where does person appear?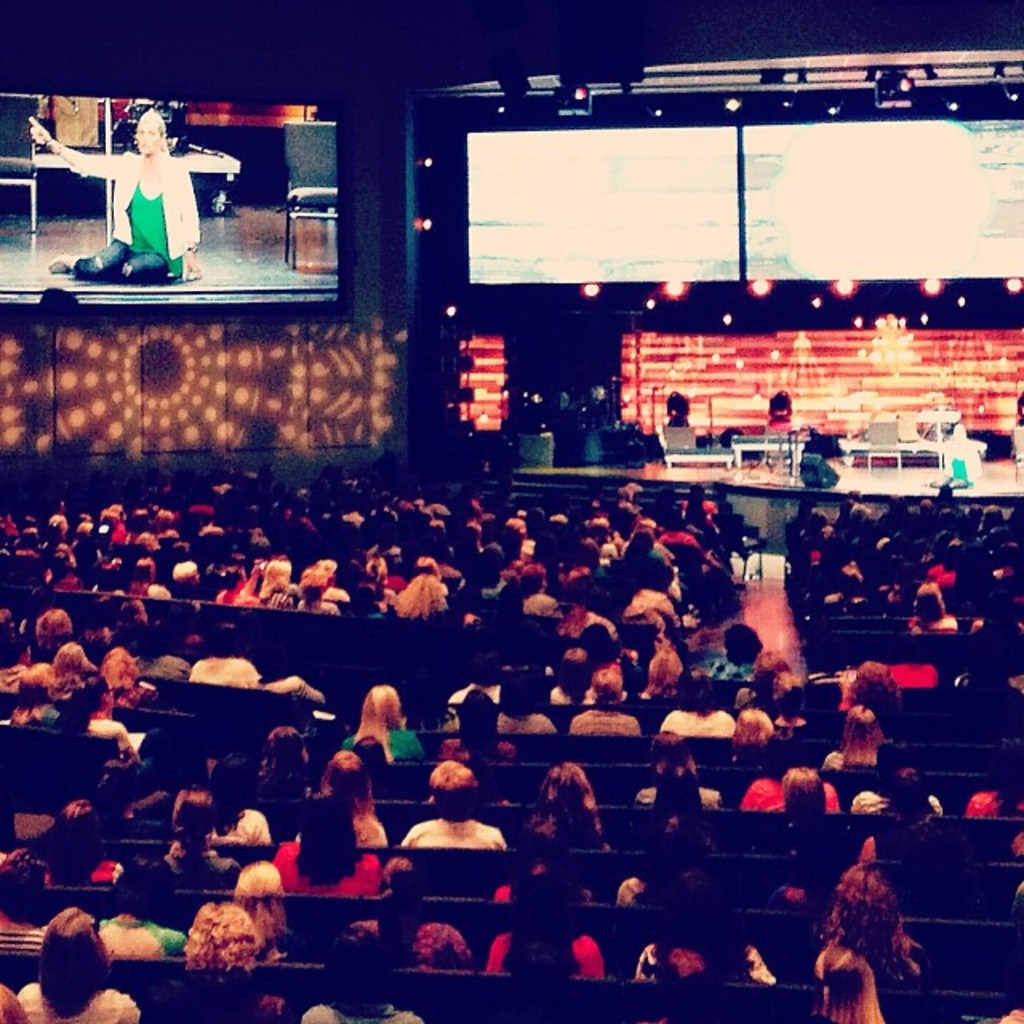
Appears at {"left": 390, "top": 566, "right": 450, "bottom": 632}.
